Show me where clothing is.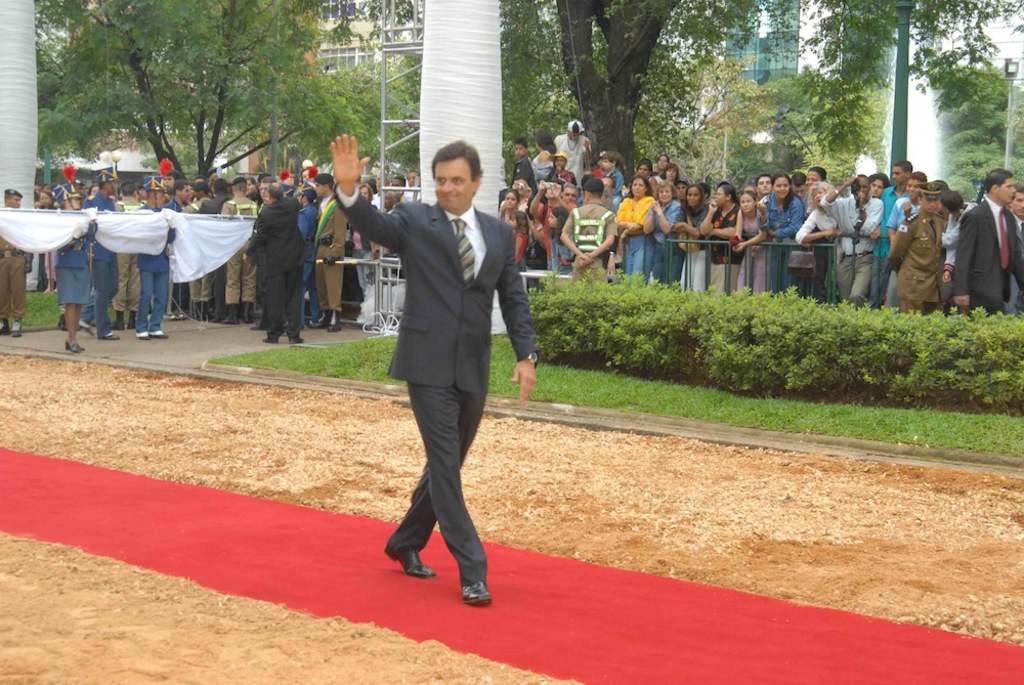
clothing is at BBox(0, 238, 29, 330).
